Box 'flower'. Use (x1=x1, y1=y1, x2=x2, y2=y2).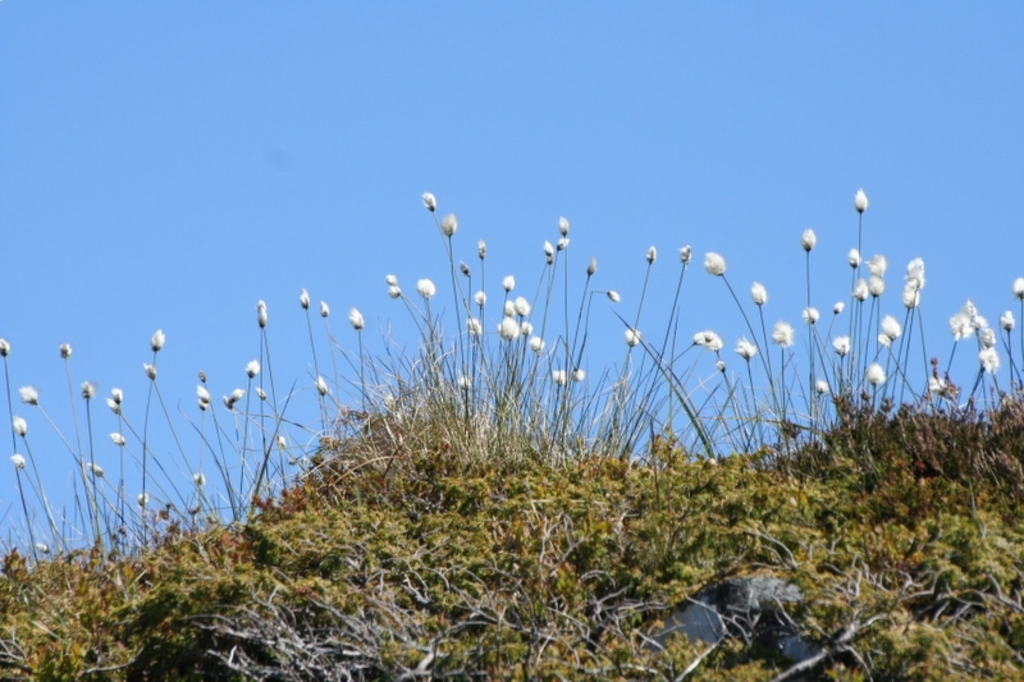
(x1=315, y1=372, x2=330, y2=395).
